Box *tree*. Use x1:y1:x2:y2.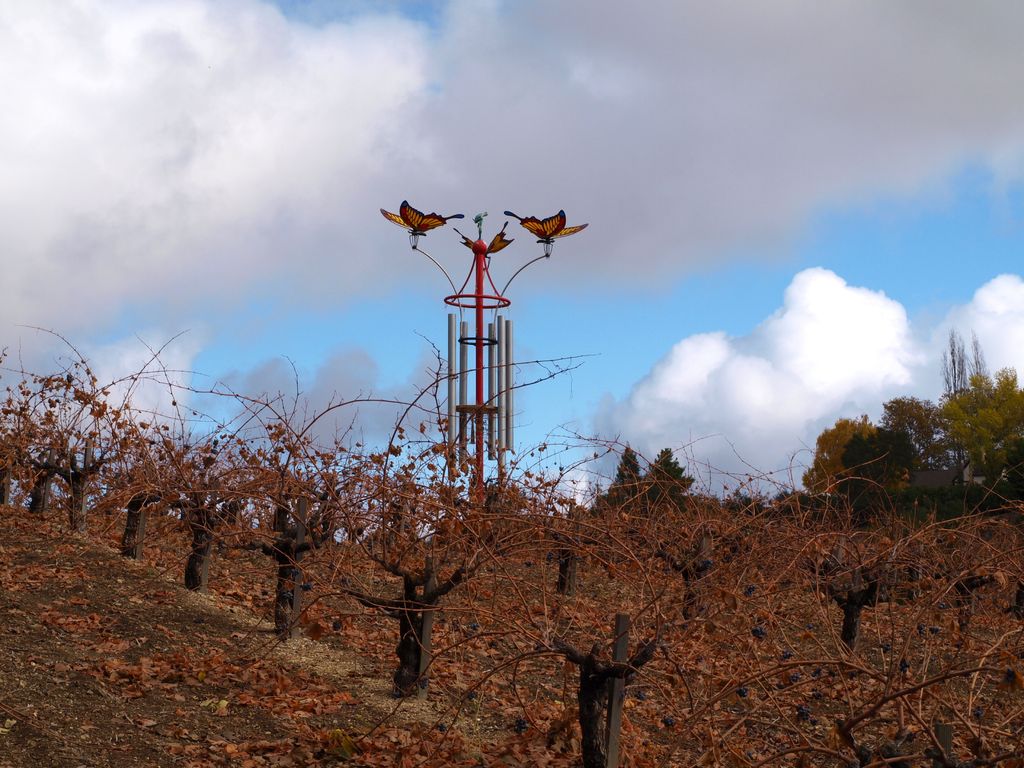
802:414:908:510.
